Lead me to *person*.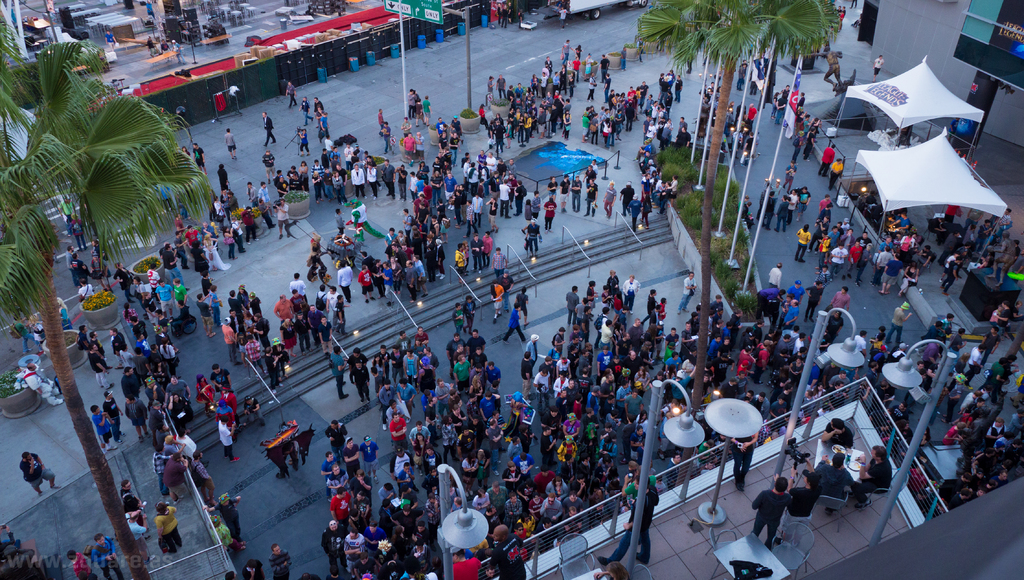
Lead to 788:466:824:519.
